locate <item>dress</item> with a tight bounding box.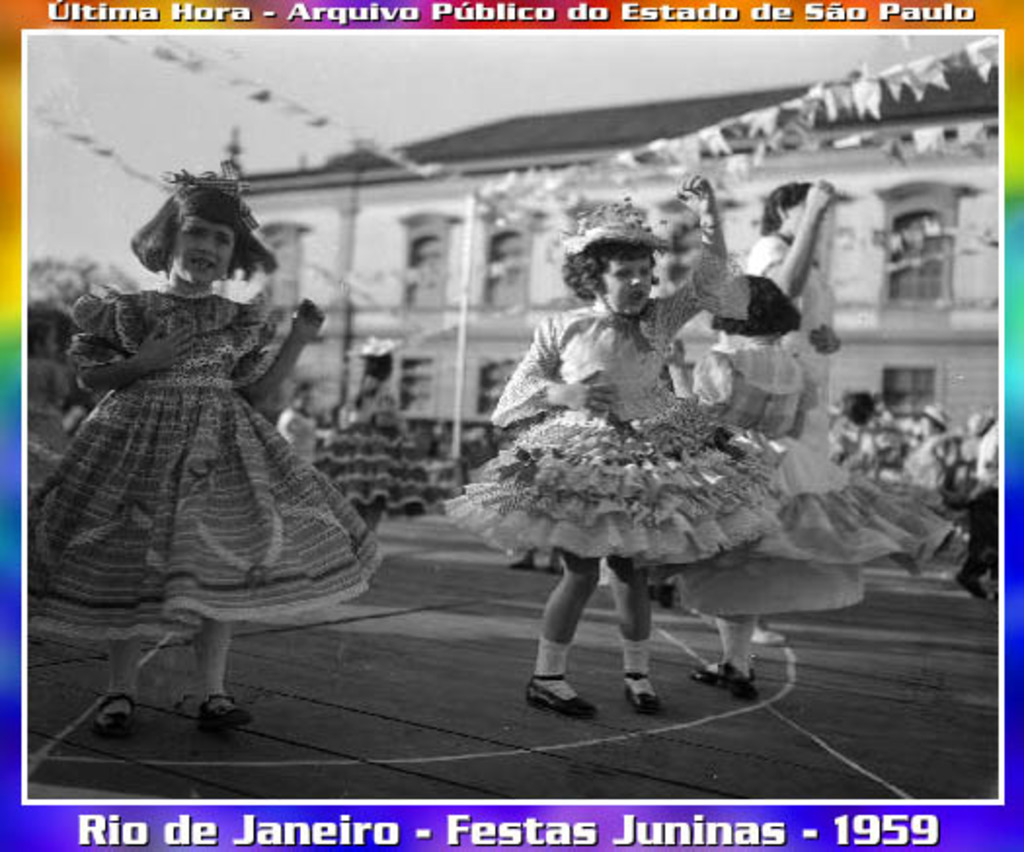
left=310, top=384, right=439, bottom=519.
